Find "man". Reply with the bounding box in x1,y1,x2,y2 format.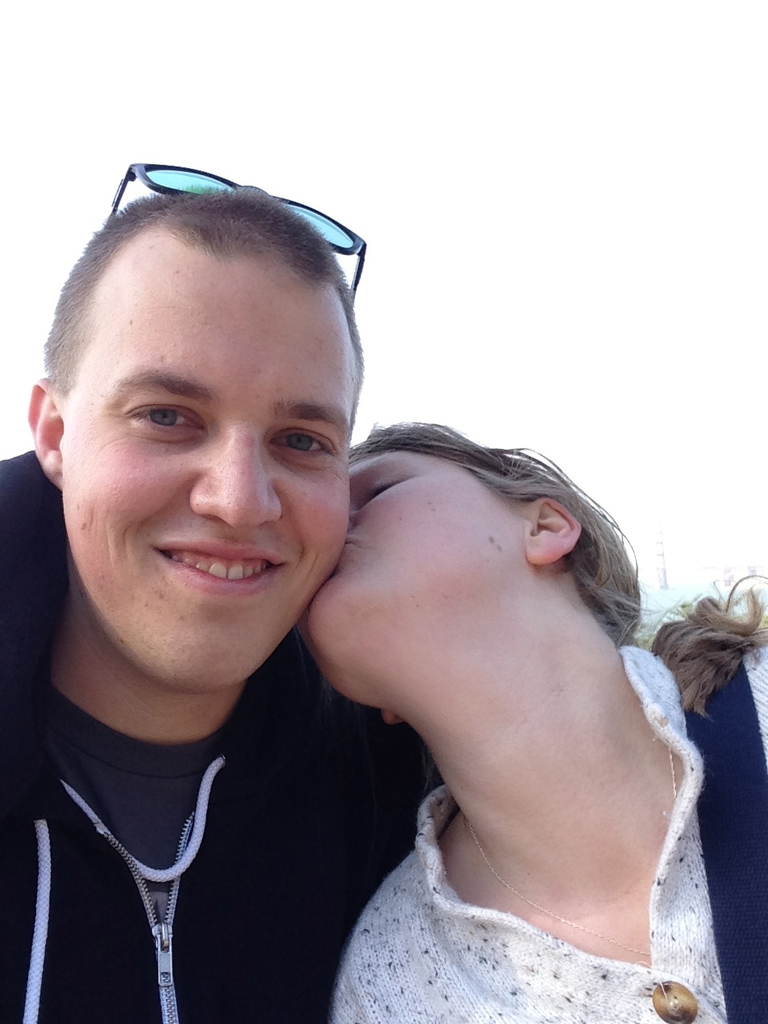
0,136,486,1010.
